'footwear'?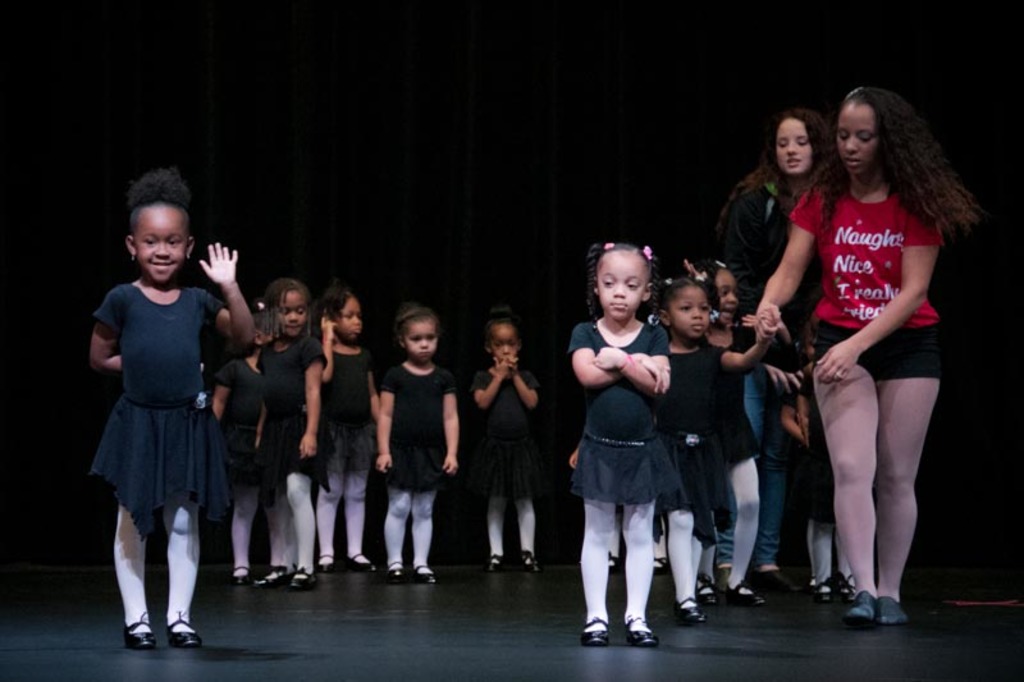
412, 560, 435, 589
